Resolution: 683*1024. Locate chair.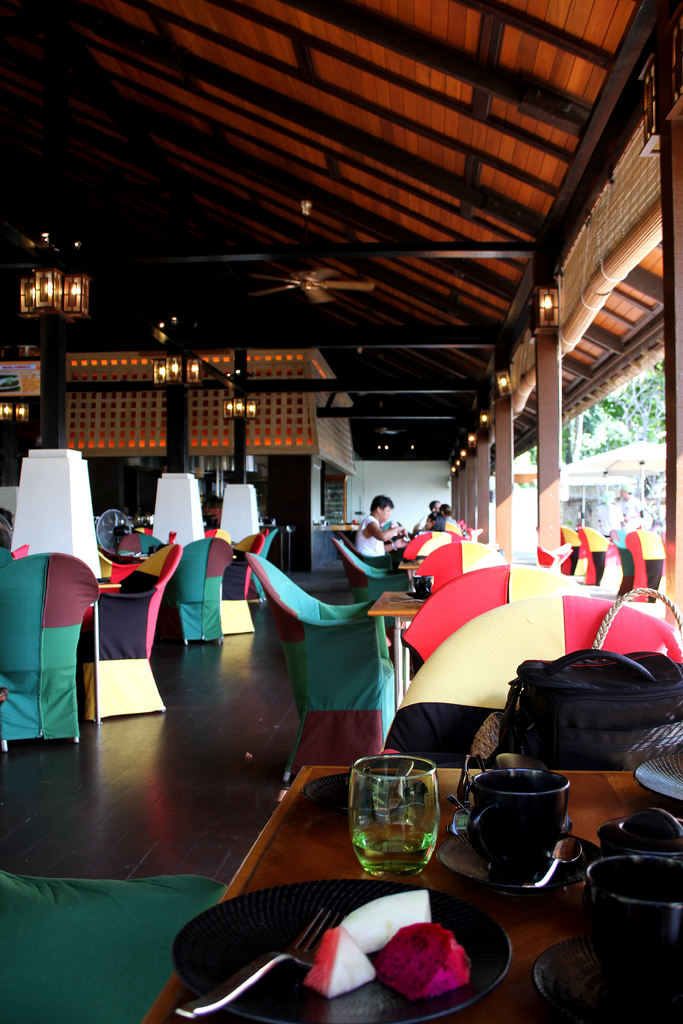
{"left": 334, "top": 538, "right": 407, "bottom": 609}.
